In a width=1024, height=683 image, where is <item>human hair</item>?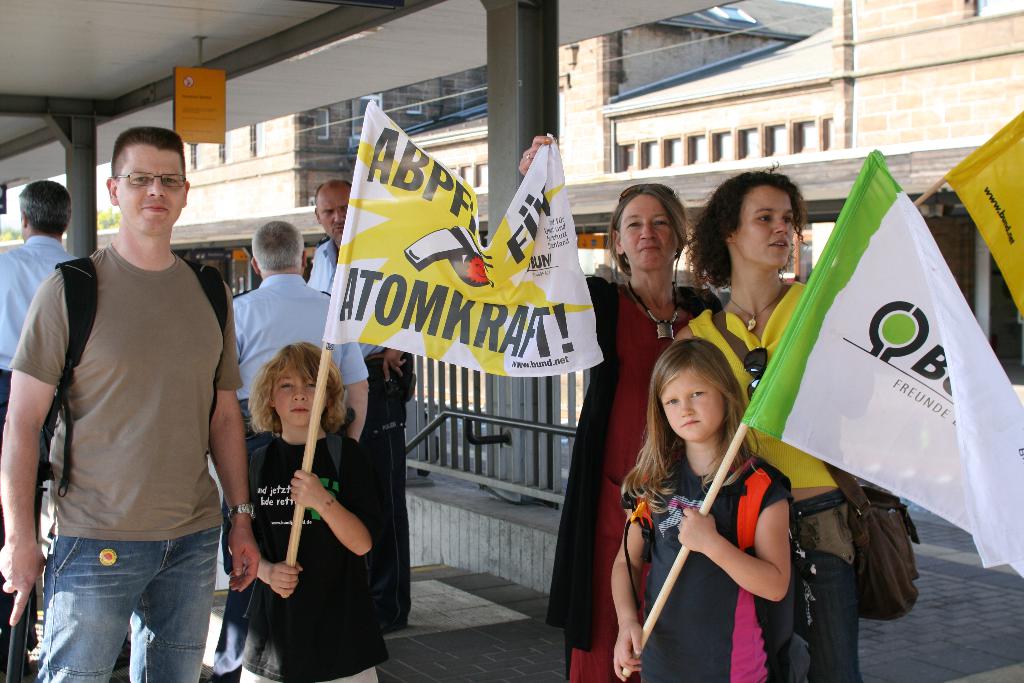
detection(110, 126, 186, 183).
